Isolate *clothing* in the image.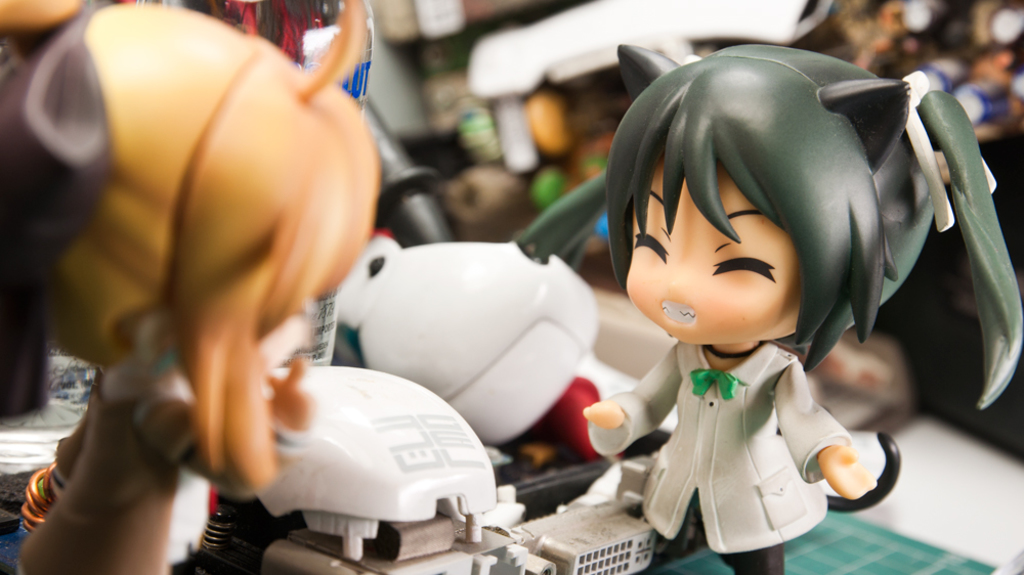
Isolated region: left=587, top=337, right=852, bottom=574.
